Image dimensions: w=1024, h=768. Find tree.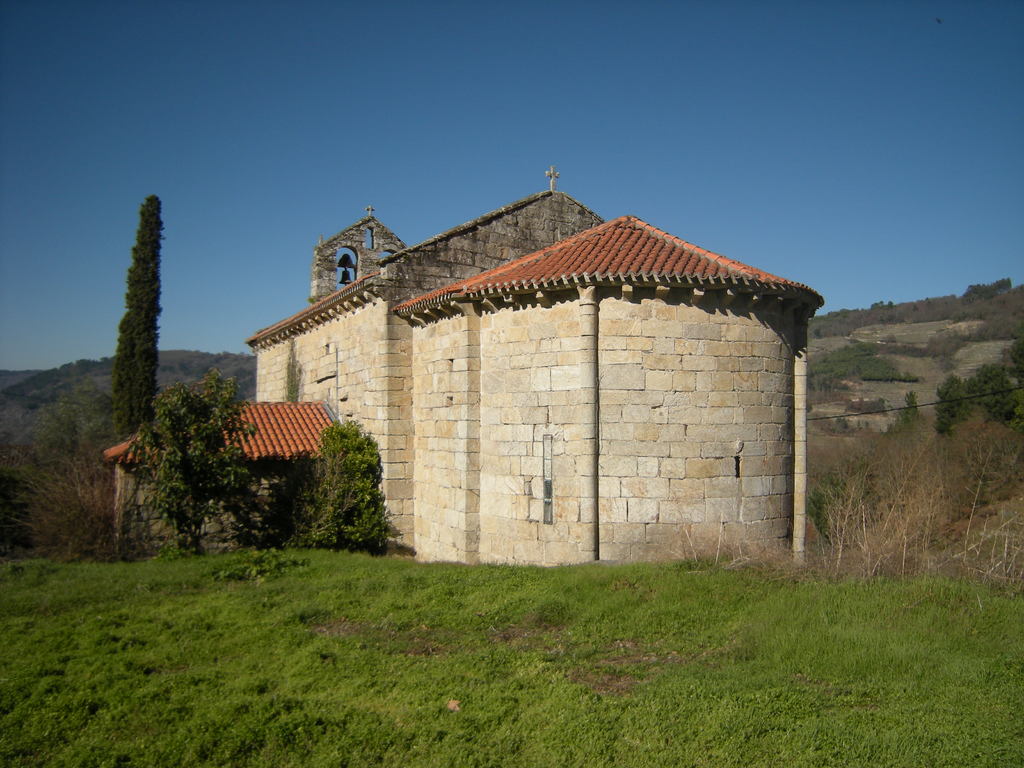
pyautogui.locateOnScreen(960, 357, 1023, 423).
